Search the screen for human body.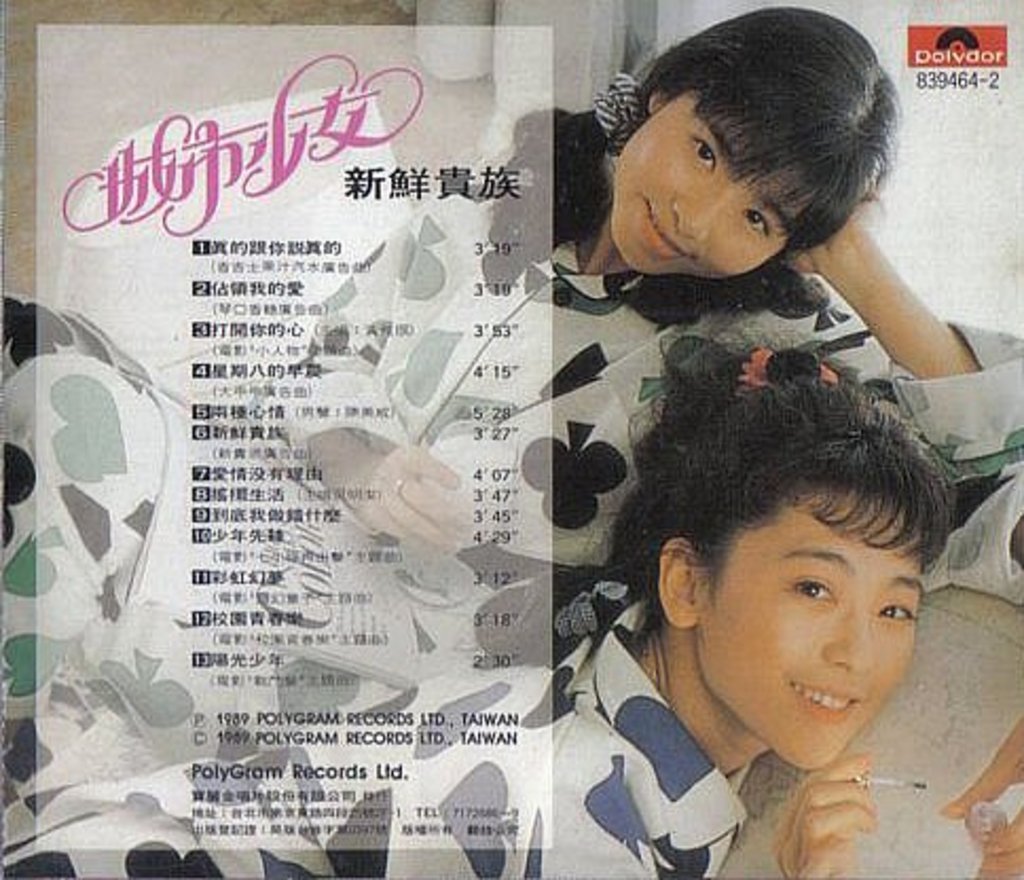
Found at Rect(0, 11, 988, 764).
